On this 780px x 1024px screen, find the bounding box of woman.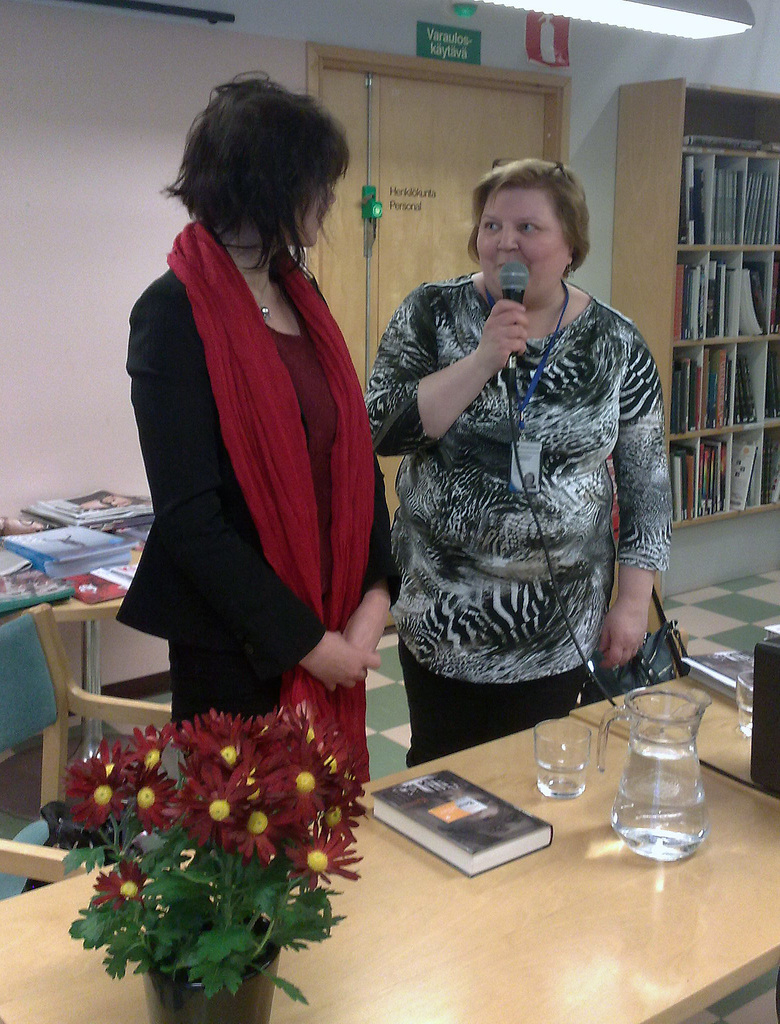
Bounding box: <box>111,59,403,756</box>.
